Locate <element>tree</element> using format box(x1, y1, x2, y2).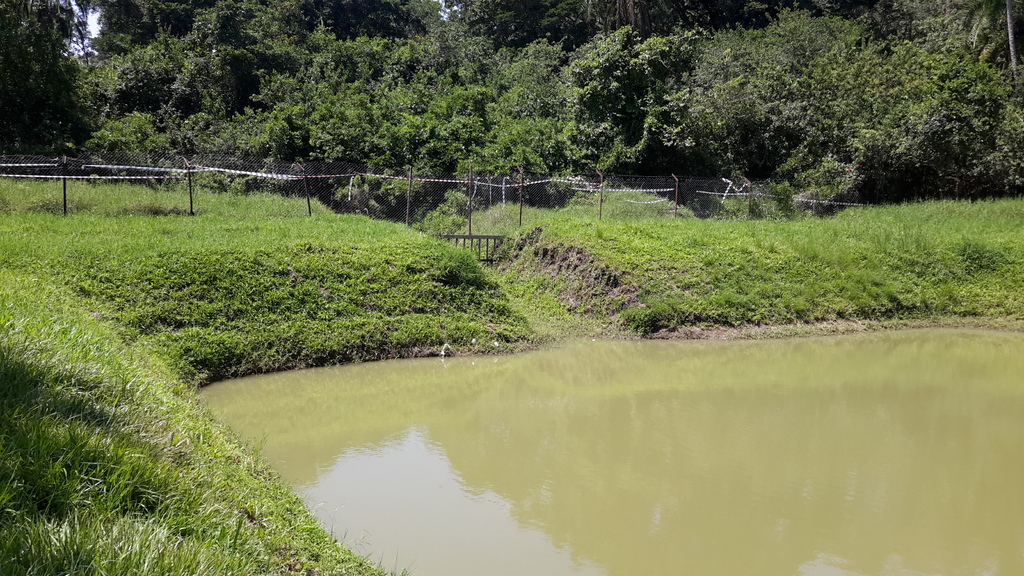
box(273, 0, 435, 190).
